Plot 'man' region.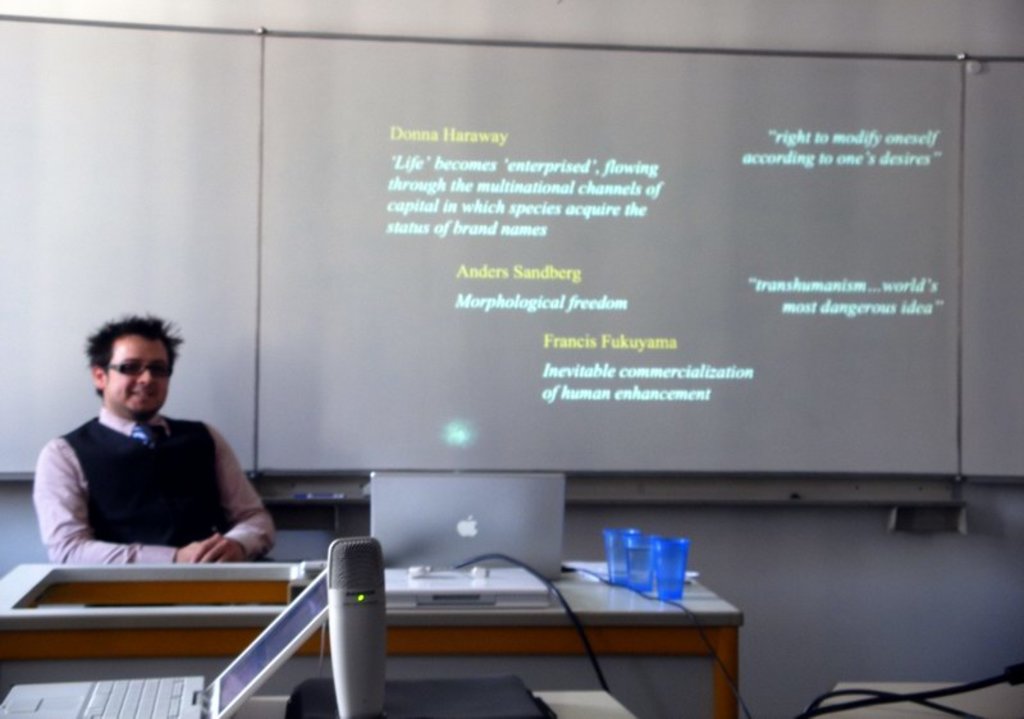
Plotted at [x1=23, y1=308, x2=276, y2=592].
